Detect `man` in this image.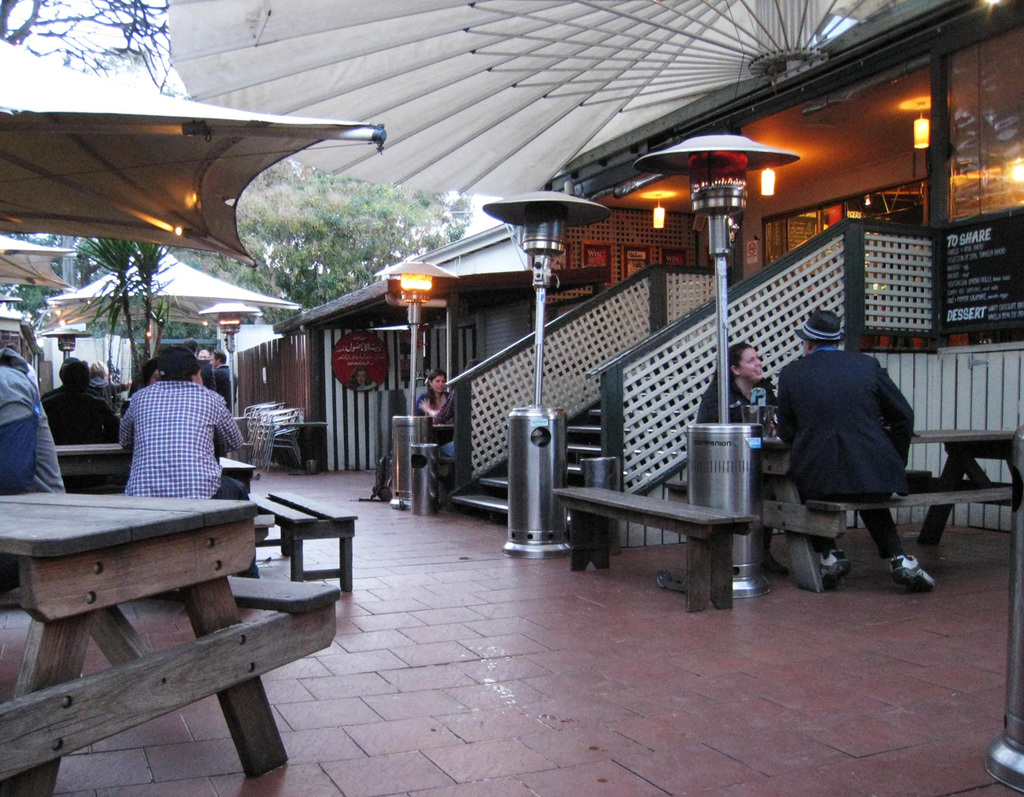
Detection: 777/318/928/600.
